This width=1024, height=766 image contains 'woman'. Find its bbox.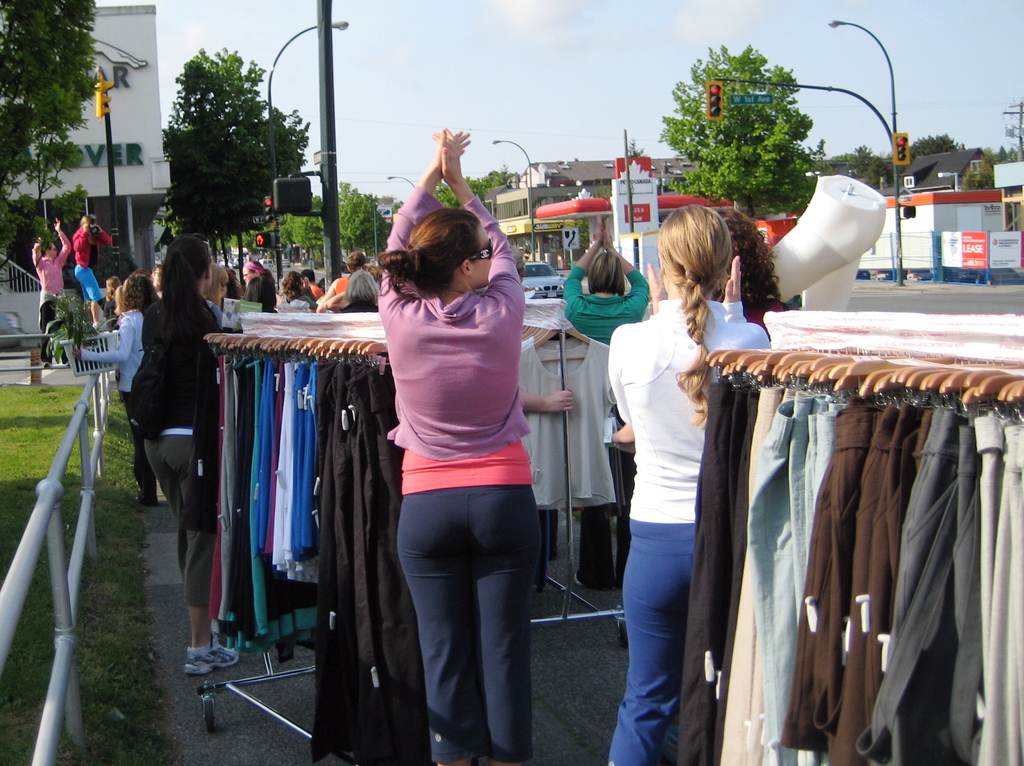
(285,271,316,314).
